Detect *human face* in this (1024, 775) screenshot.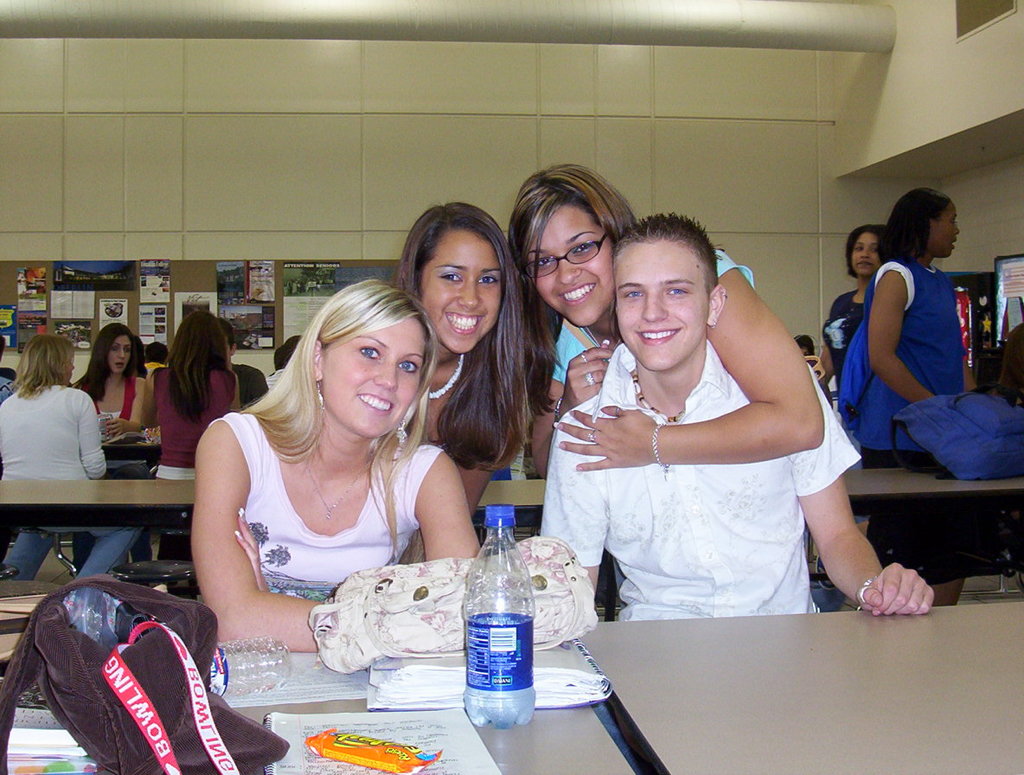
Detection: BBox(418, 229, 504, 352).
